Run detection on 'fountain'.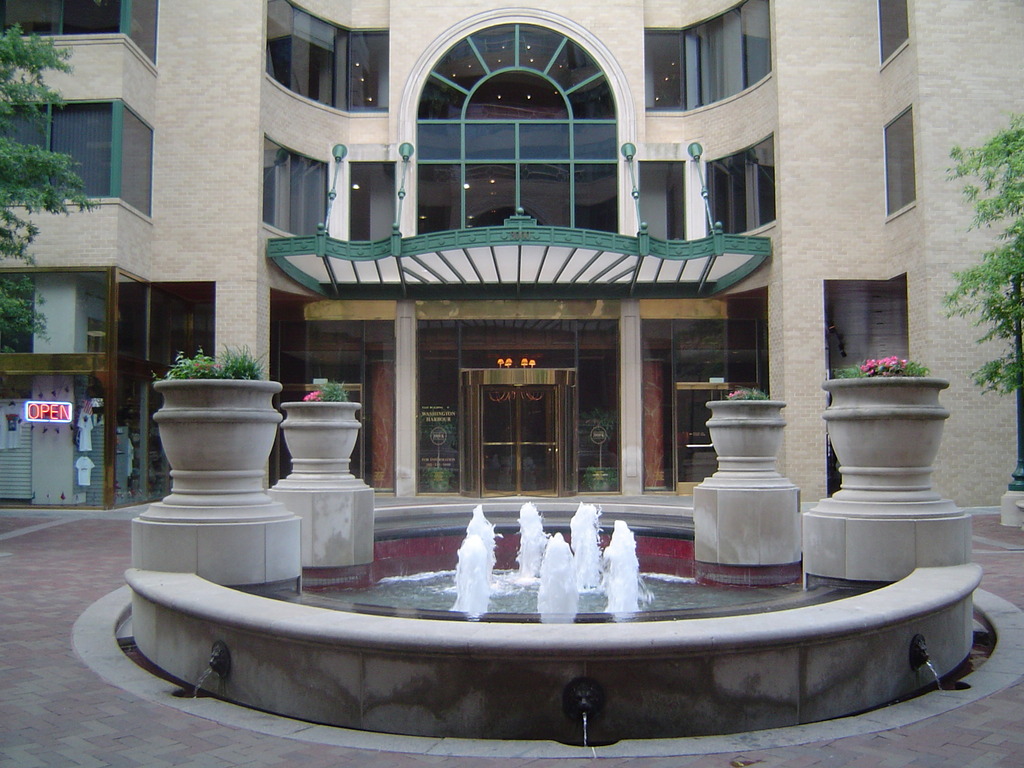
Result: bbox=[188, 417, 960, 744].
